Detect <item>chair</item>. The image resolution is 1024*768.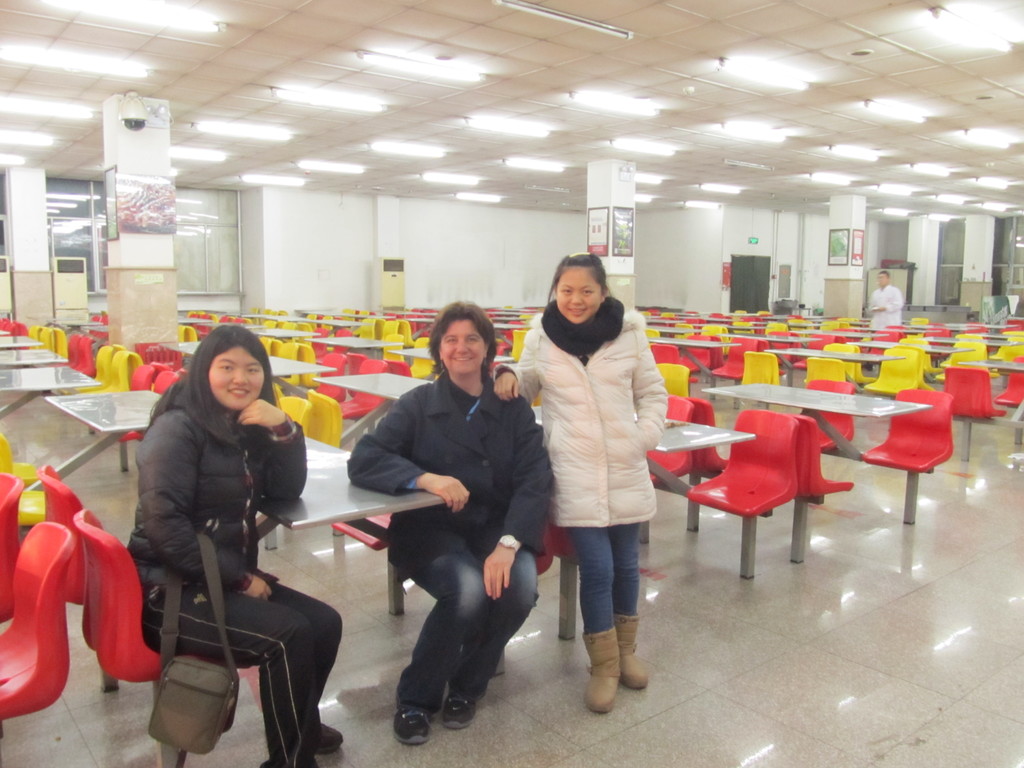
crop(495, 508, 558, 675).
